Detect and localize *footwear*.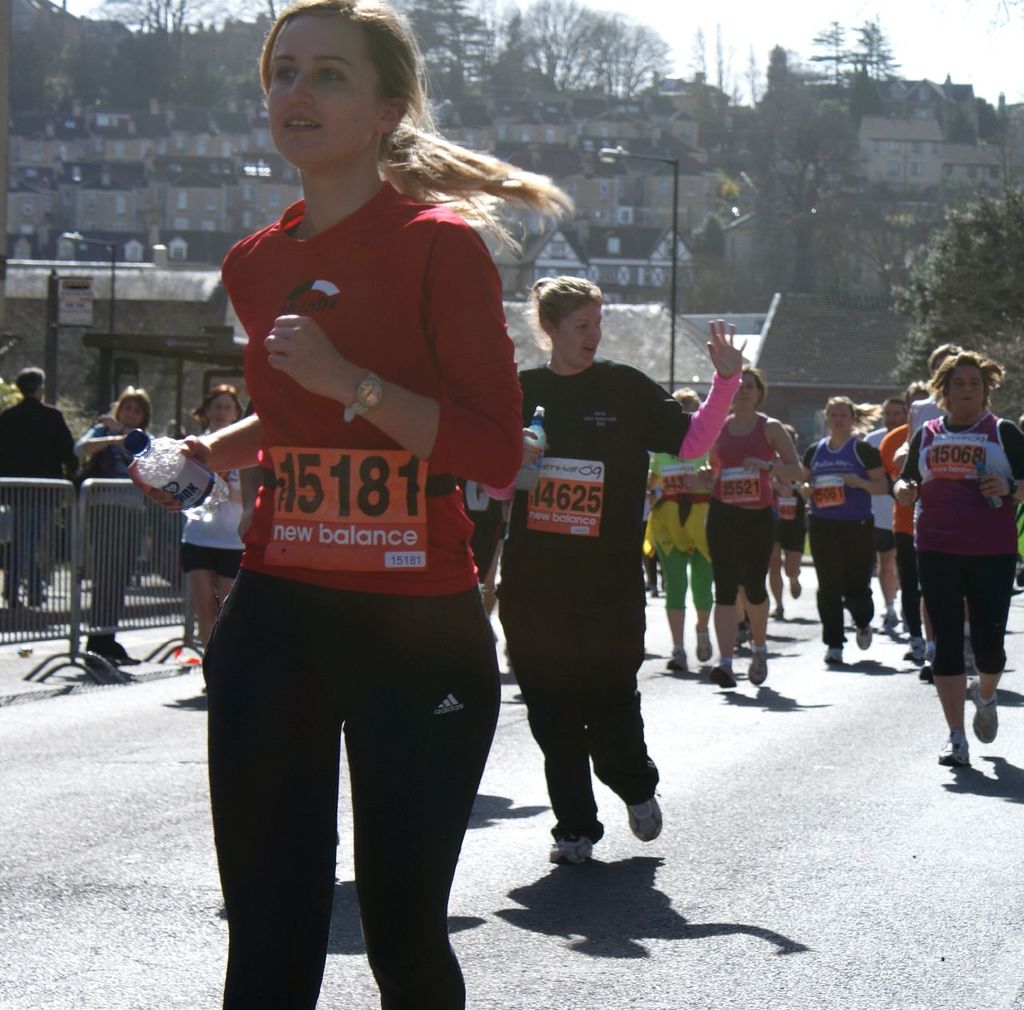
Localized at bbox=(199, 681, 210, 691).
